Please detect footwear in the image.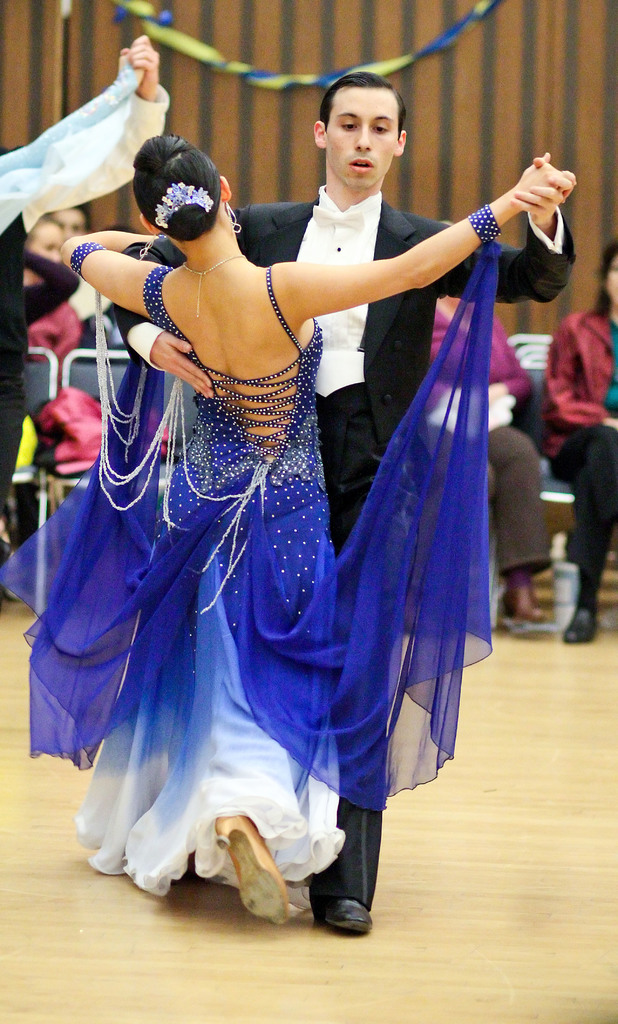
571 611 599 646.
